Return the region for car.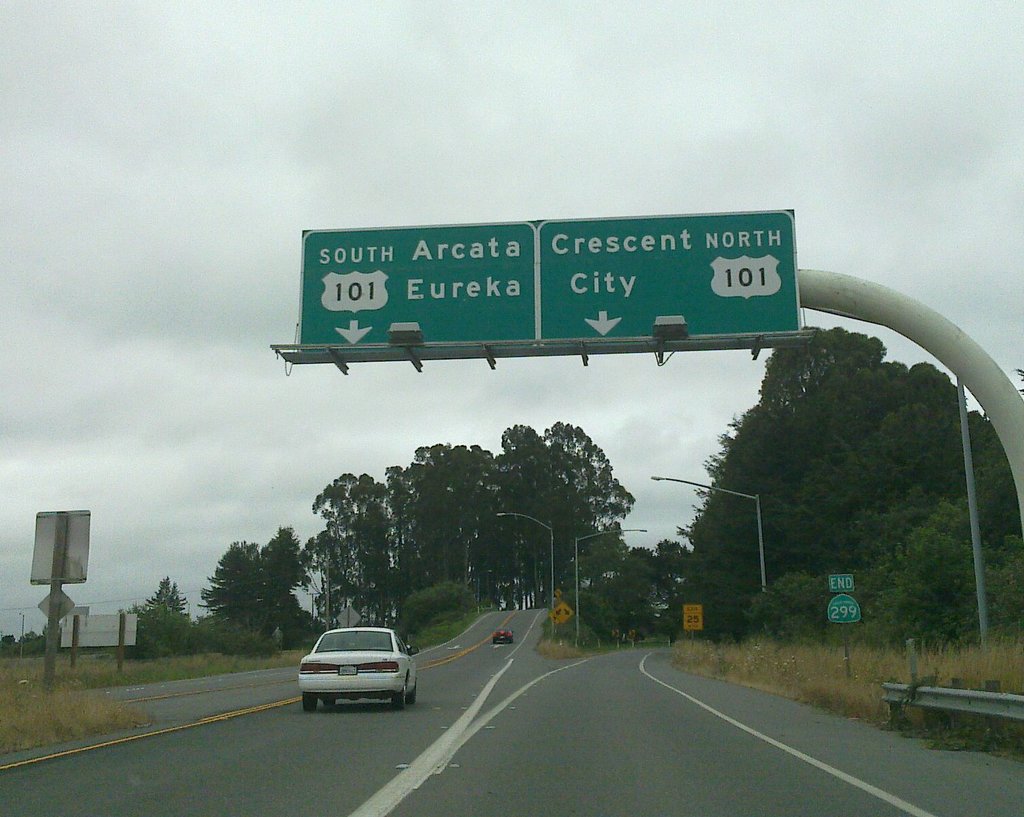
crop(494, 628, 515, 645).
